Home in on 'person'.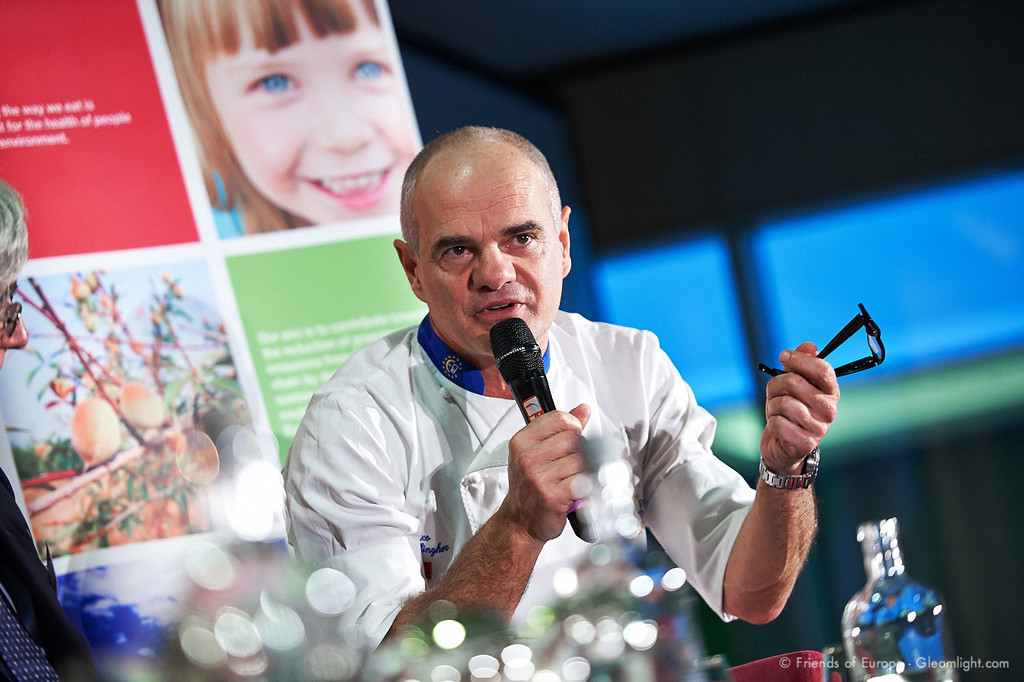
Homed in at <bbox>258, 120, 779, 667</bbox>.
